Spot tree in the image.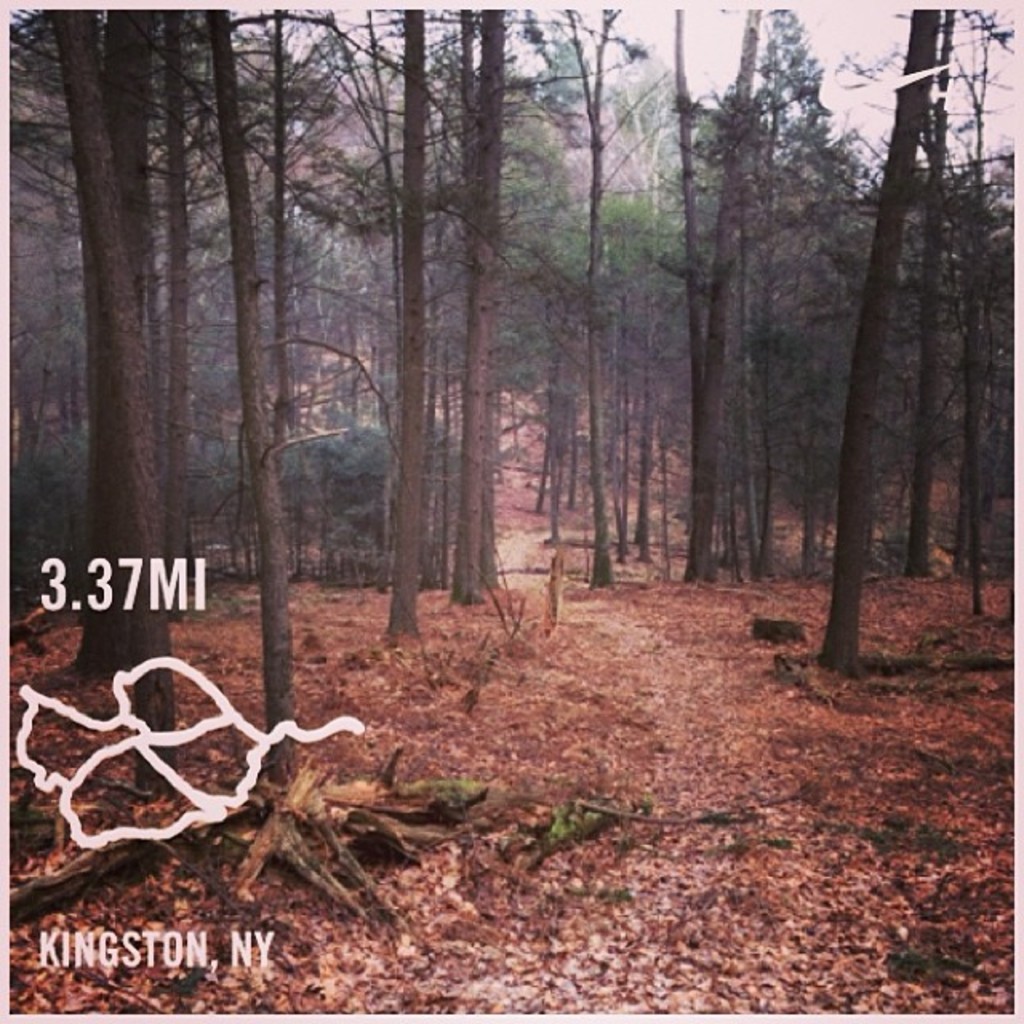
tree found at pyautogui.locateOnScreen(518, 0, 656, 536).
